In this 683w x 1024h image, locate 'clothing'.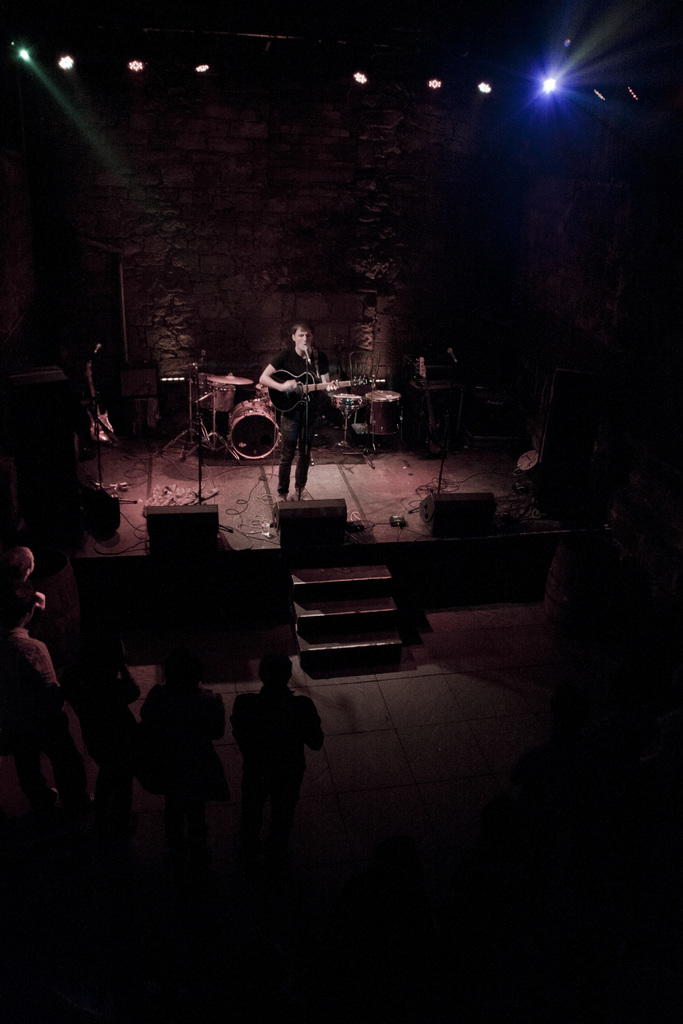
Bounding box: 270:342:331:492.
